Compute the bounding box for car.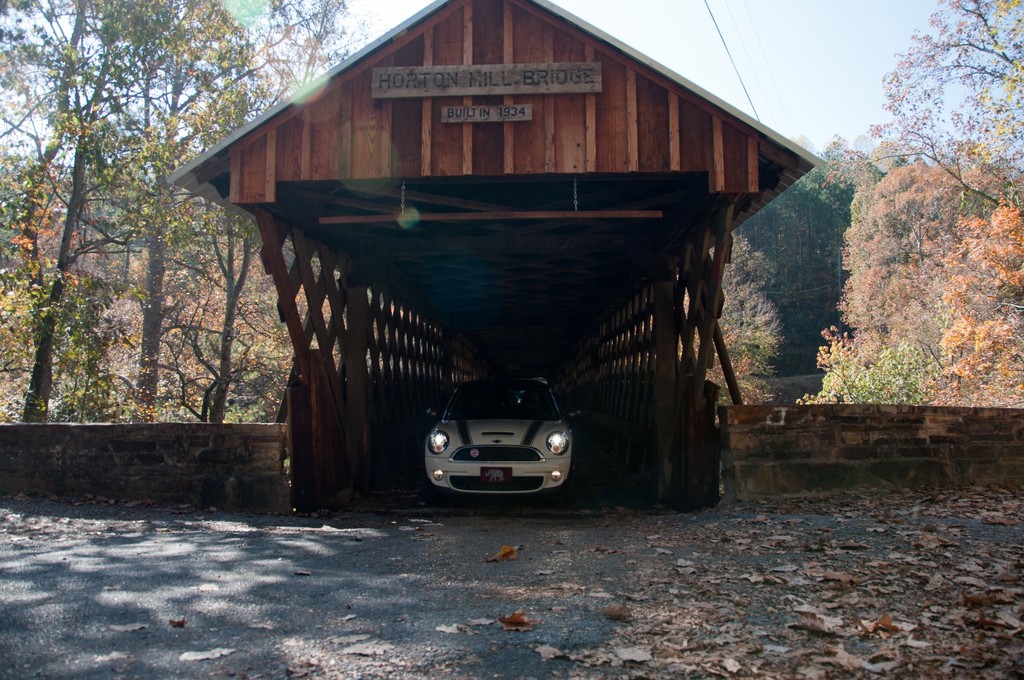
bbox(422, 372, 580, 506).
